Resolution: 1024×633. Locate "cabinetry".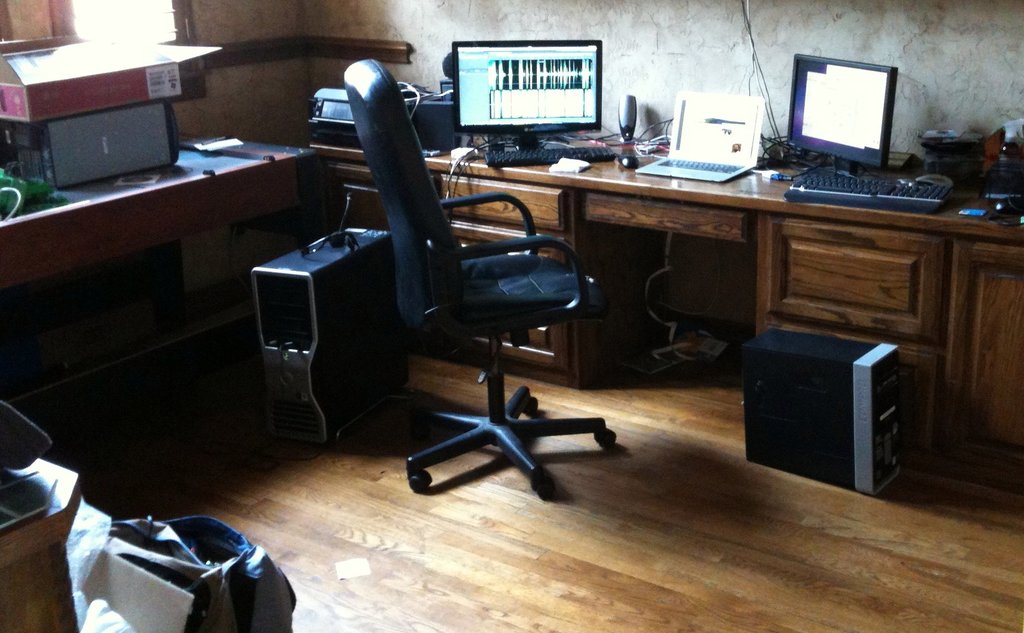
bbox=[938, 232, 1023, 483].
